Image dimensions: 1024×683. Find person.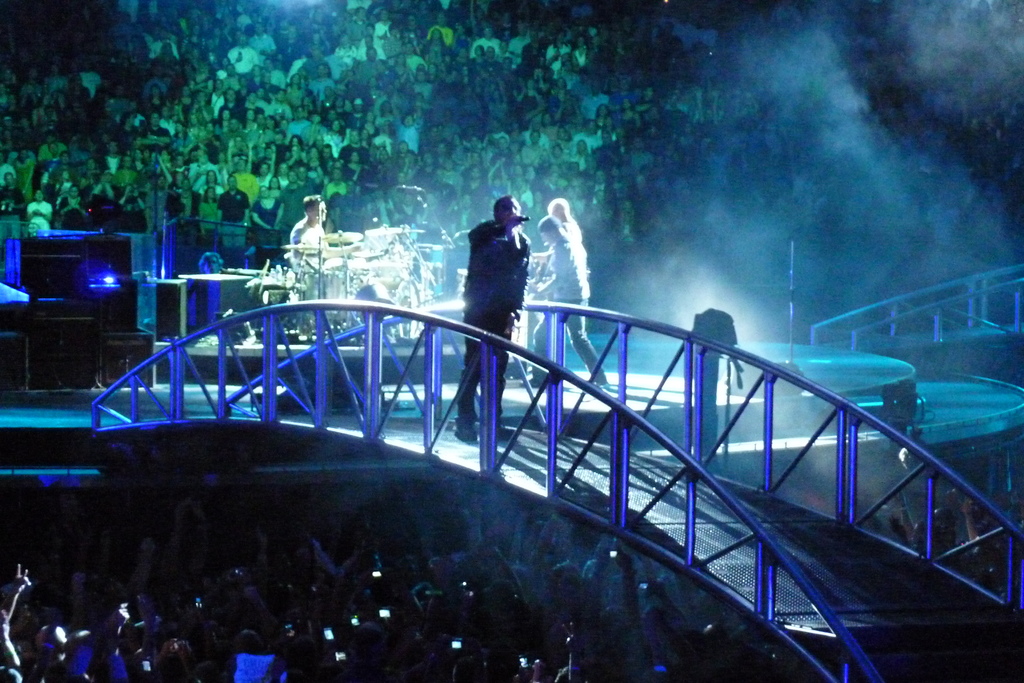
522:215:606:385.
